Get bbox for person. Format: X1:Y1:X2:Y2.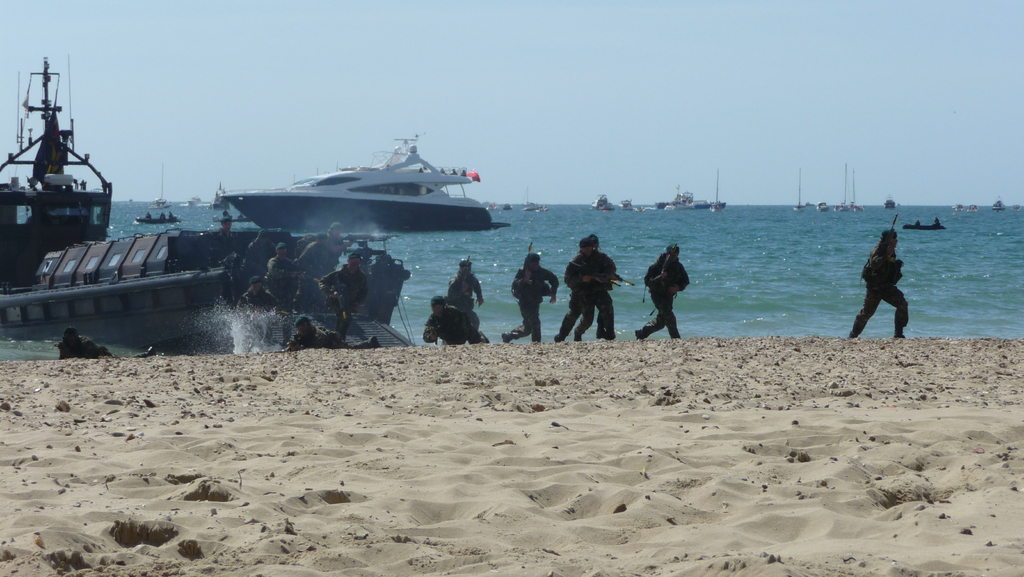
425:294:493:345.
